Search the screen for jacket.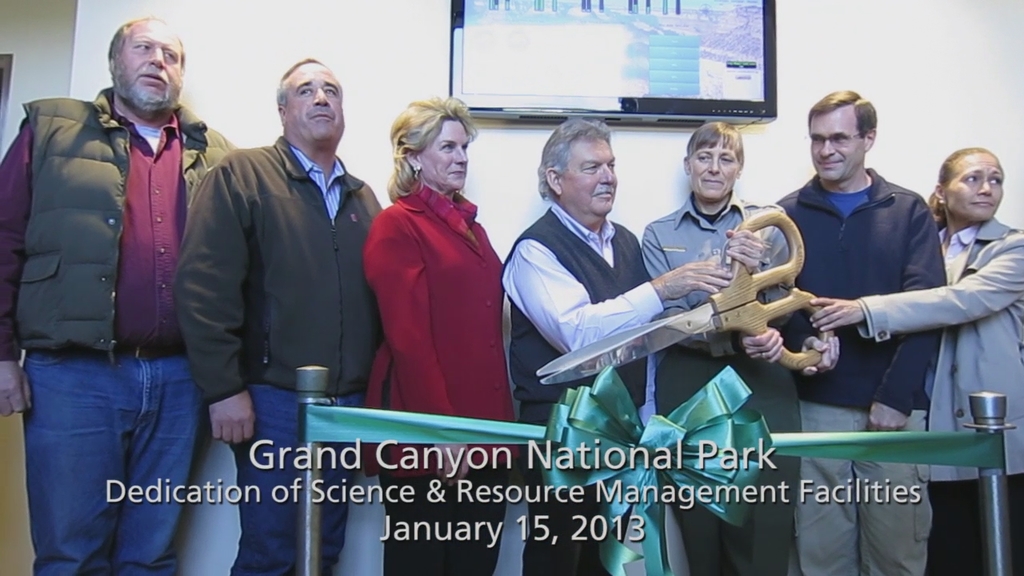
Found at <bbox>160, 138, 396, 405</bbox>.
